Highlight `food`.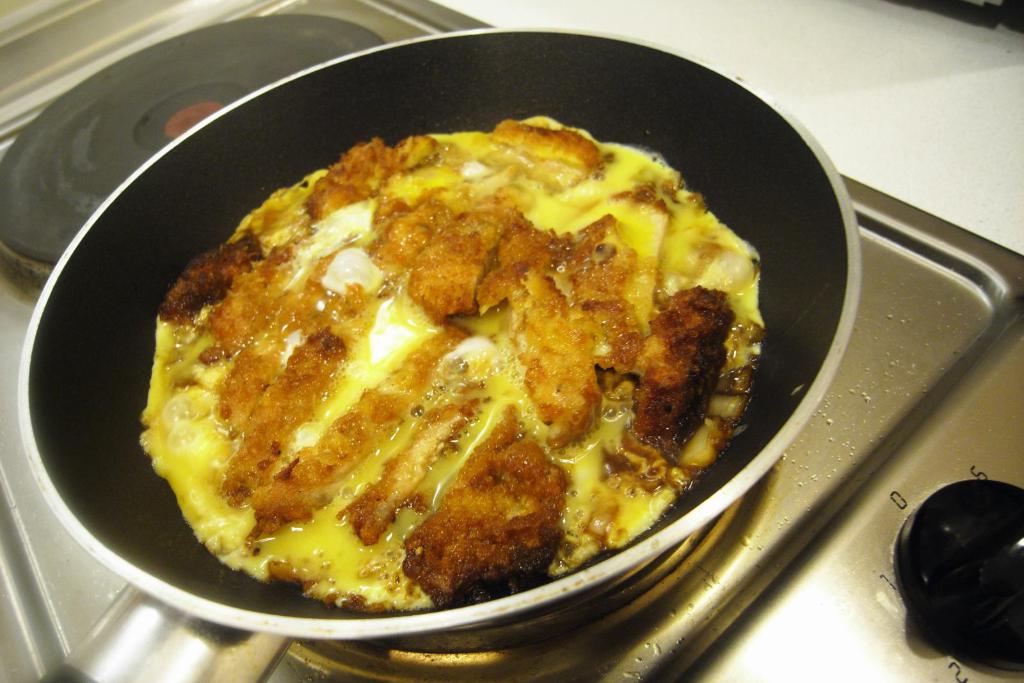
Highlighted region: select_region(148, 107, 785, 604).
